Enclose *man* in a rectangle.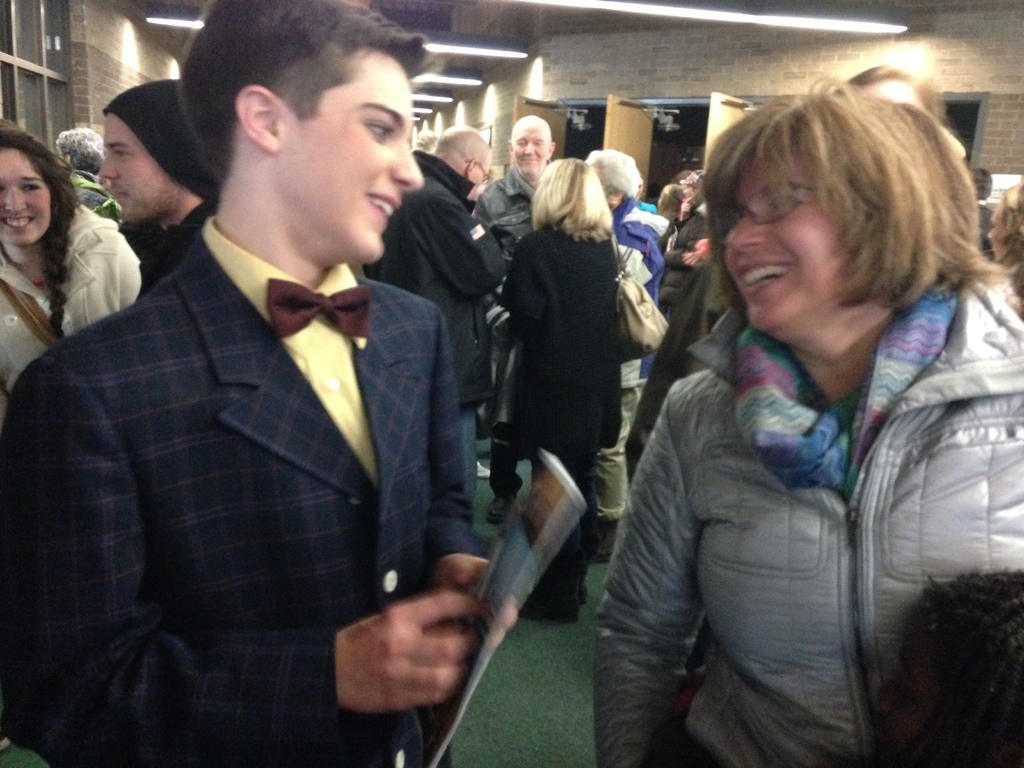
[left=472, top=113, right=559, bottom=524].
